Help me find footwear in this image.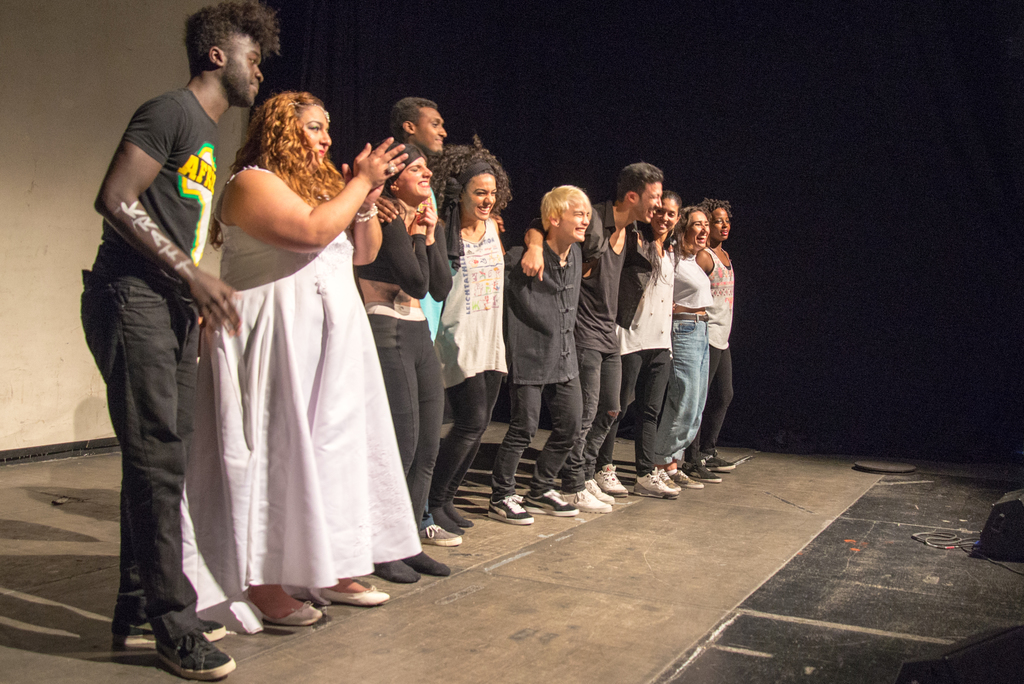
Found it: 417 521 460 548.
